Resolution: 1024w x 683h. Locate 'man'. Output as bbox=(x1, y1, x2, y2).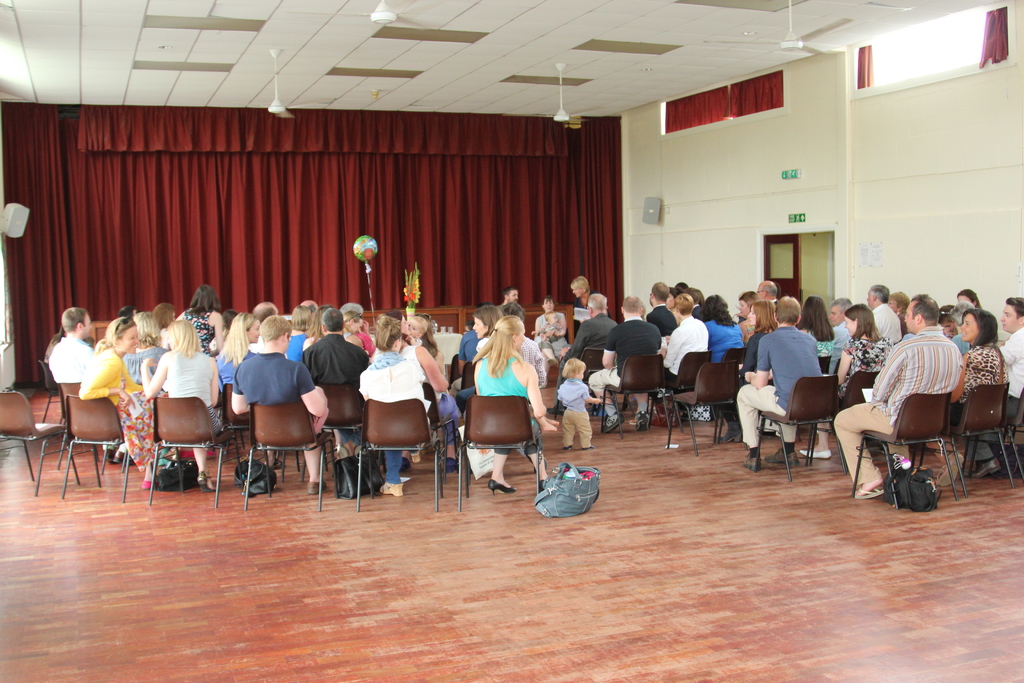
bbox=(865, 283, 901, 342).
